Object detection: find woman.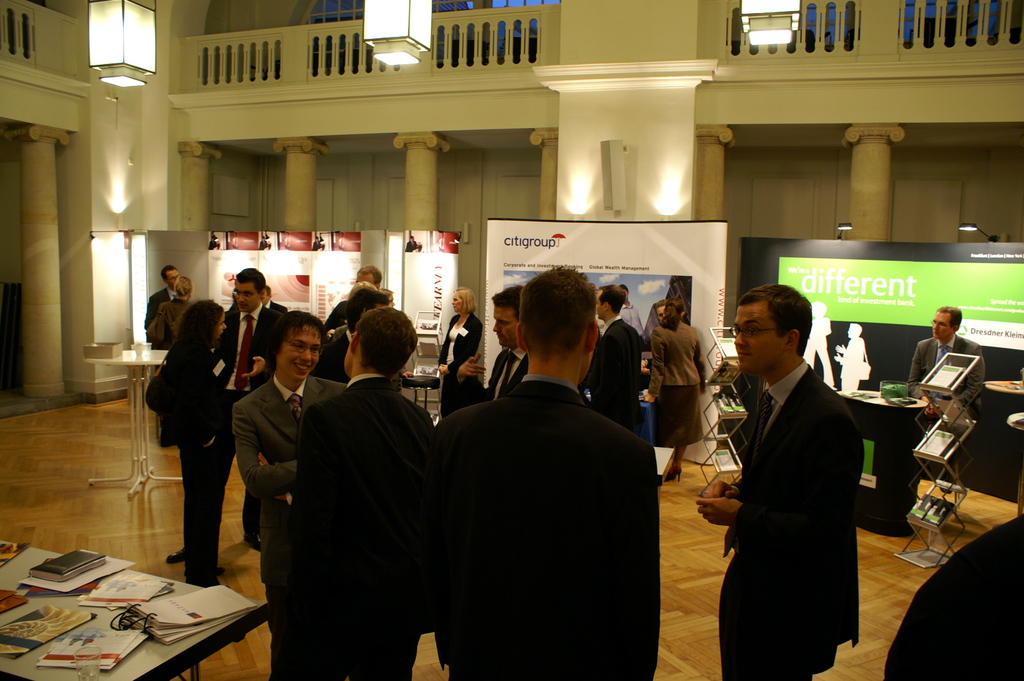
x1=207 y1=235 x2=218 y2=249.
